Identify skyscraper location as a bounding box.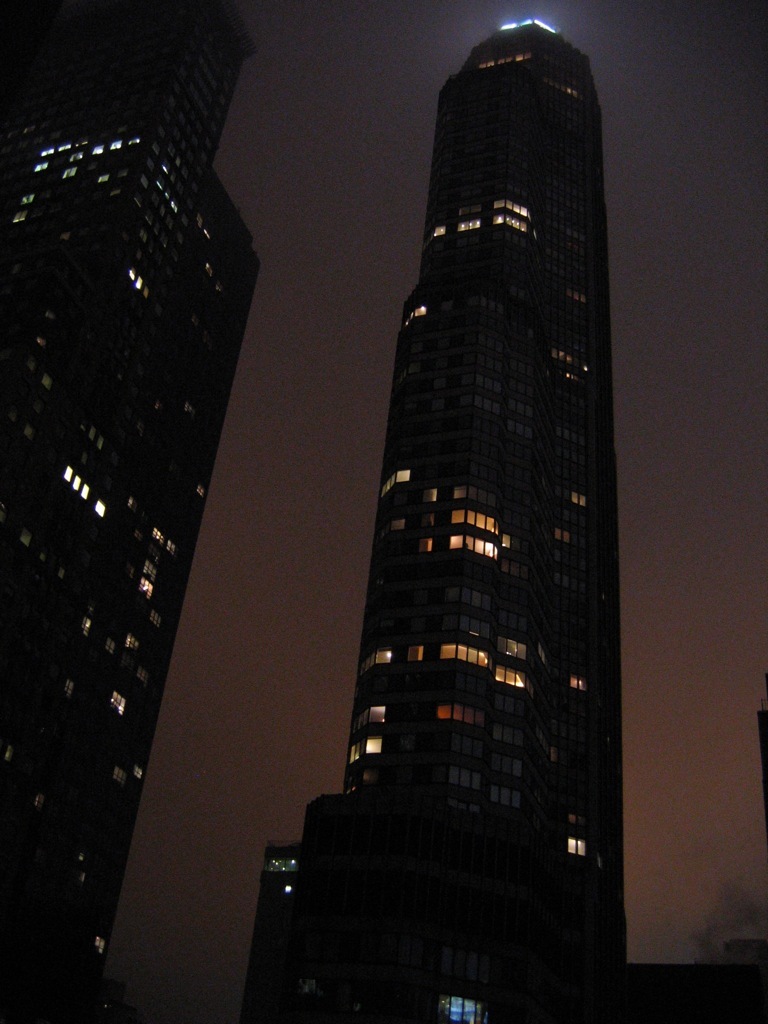
277, 0, 663, 1013.
